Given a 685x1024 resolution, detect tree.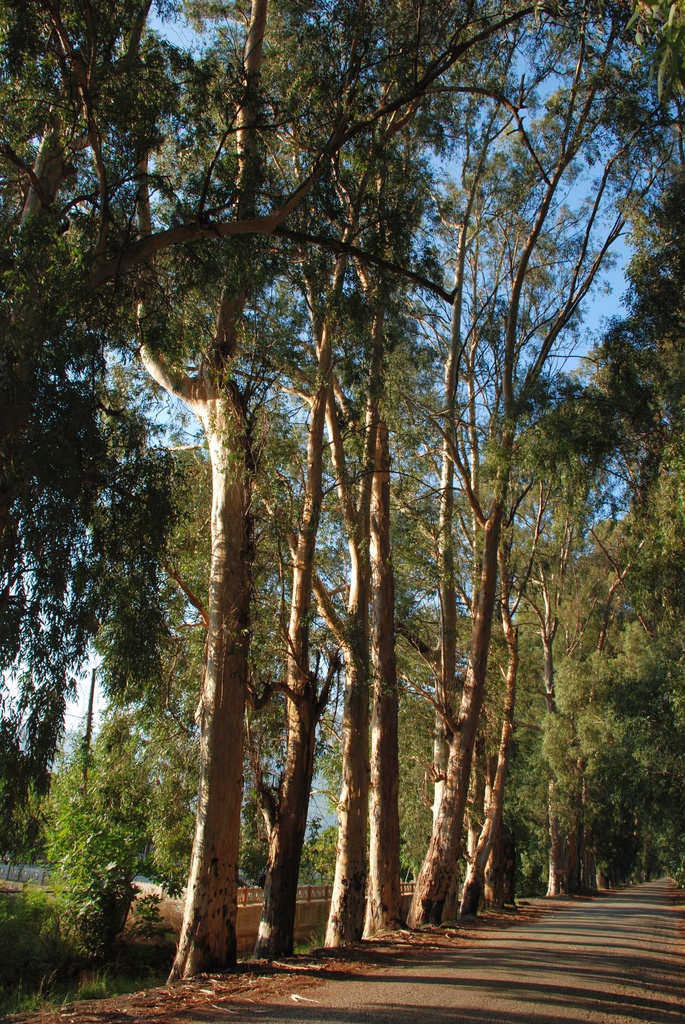
(28, 26, 629, 955).
